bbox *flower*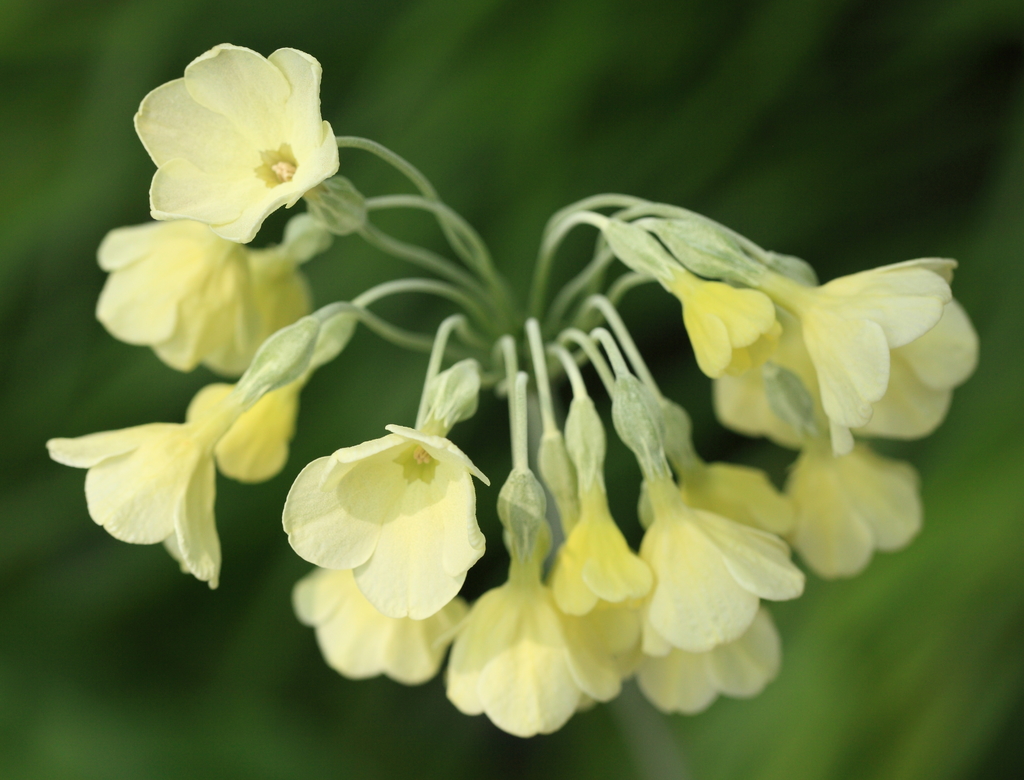
bbox=[288, 425, 488, 642]
